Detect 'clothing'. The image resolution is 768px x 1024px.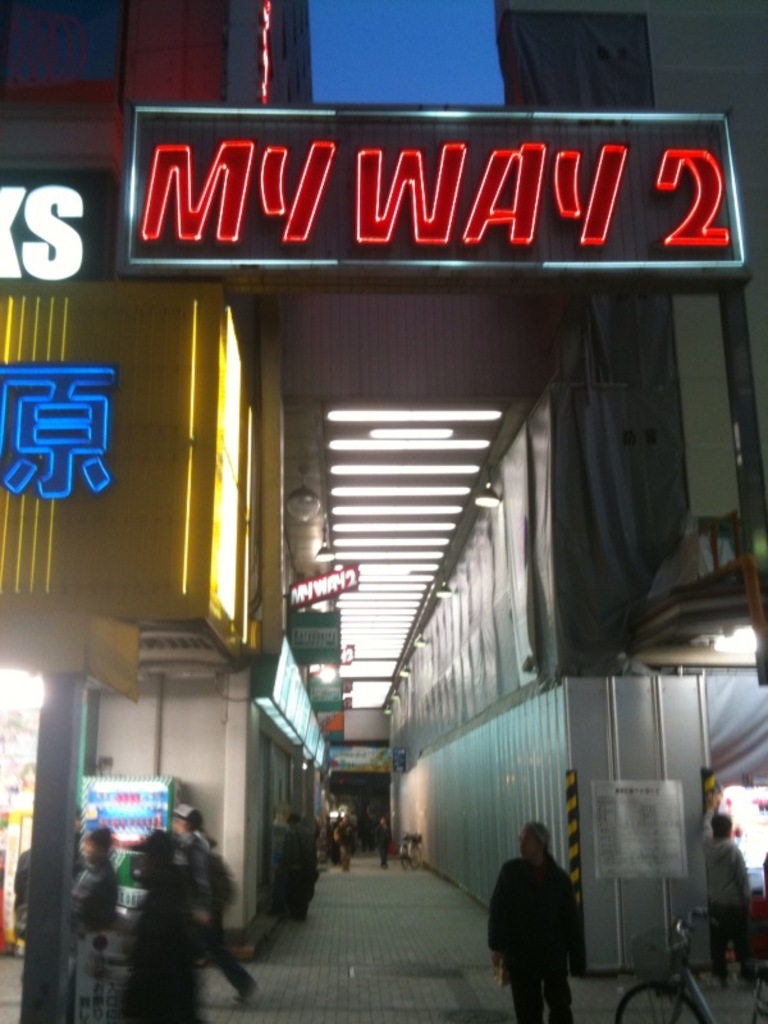
(x1=122, y1=886, x2=204, y2=1023).
